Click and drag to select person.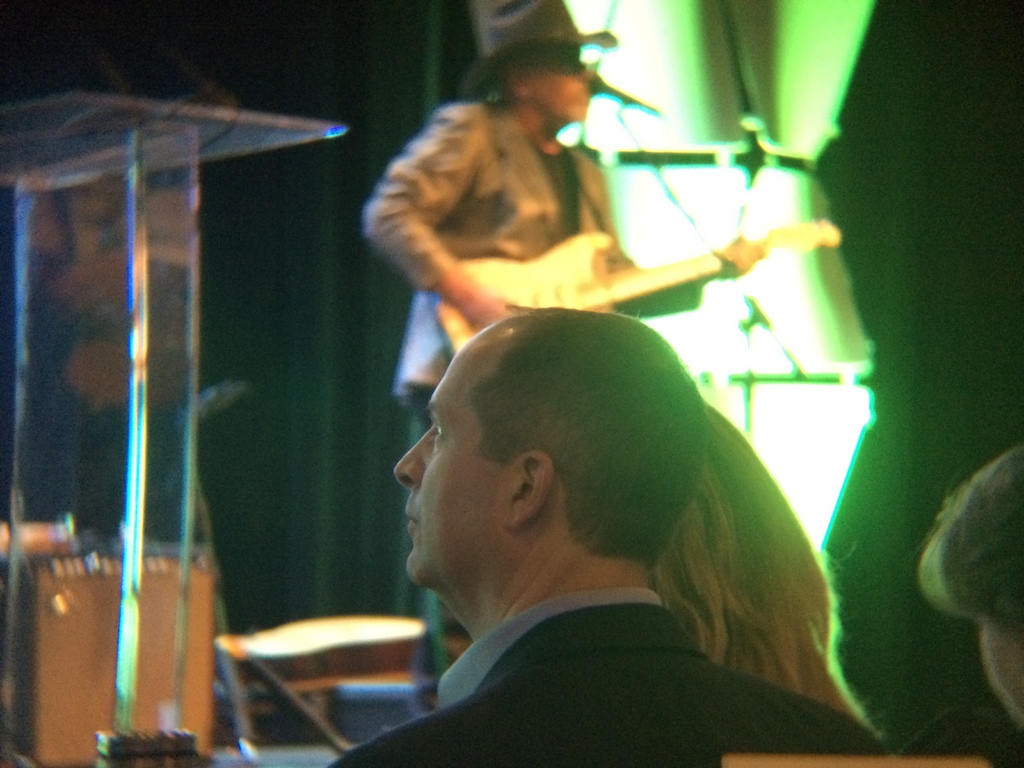
Selection: bbox=[365, 6, 749, 687].
